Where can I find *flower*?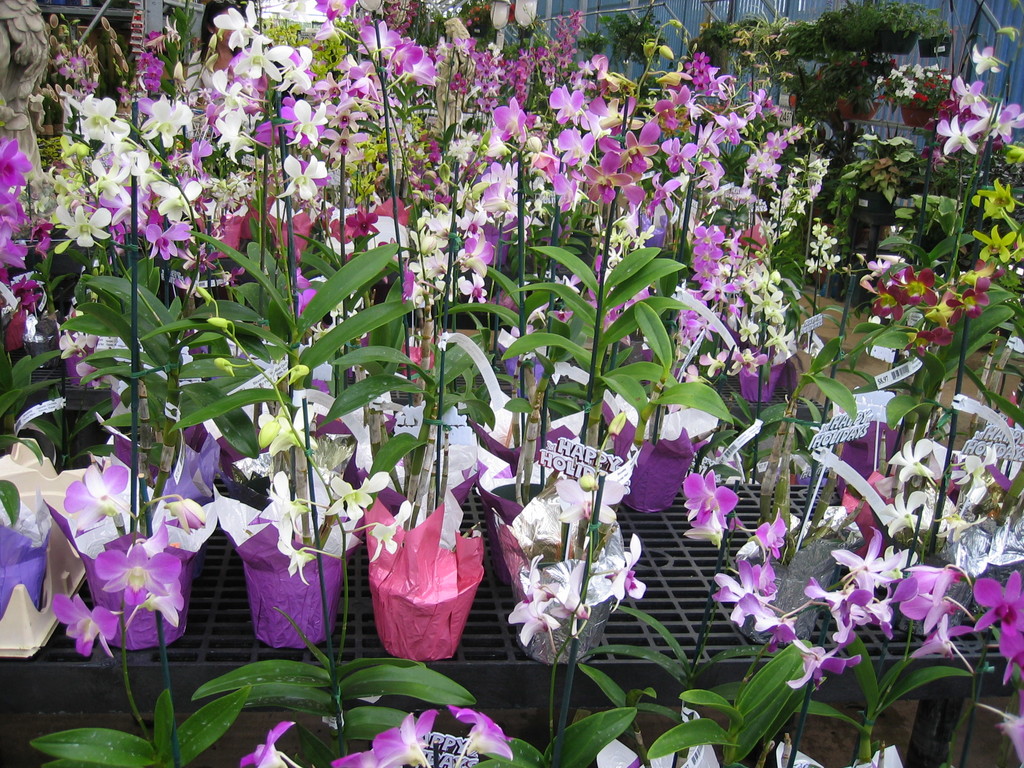
You can find it at region(328, 709, 438, 767).
